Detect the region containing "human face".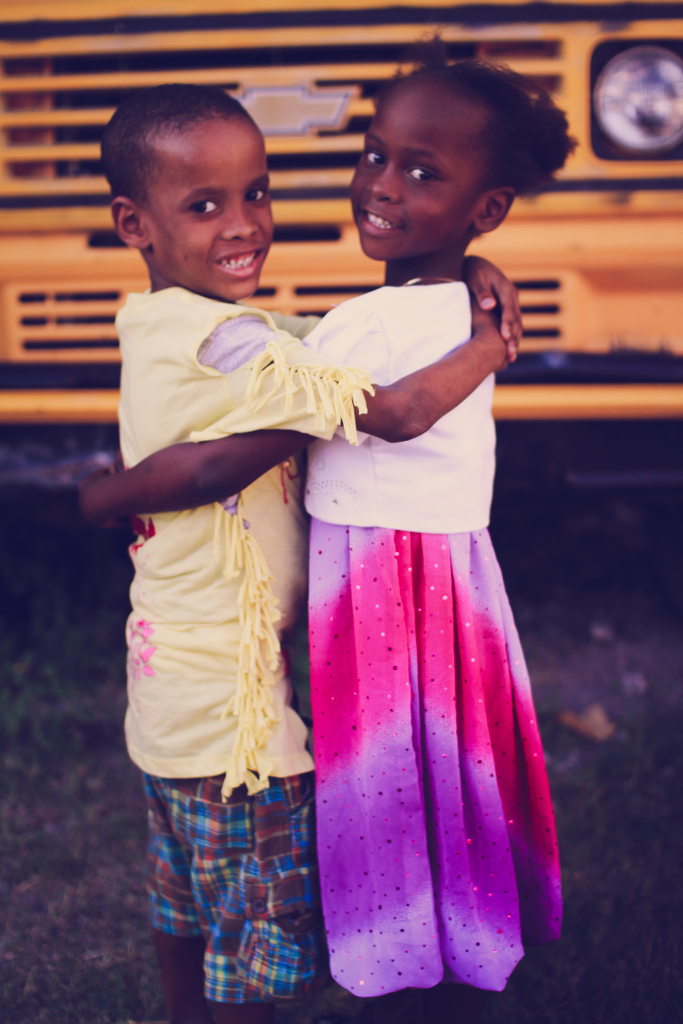
{"x1": 350, "y1": 79, "x2": 495, "y2": 266}.
